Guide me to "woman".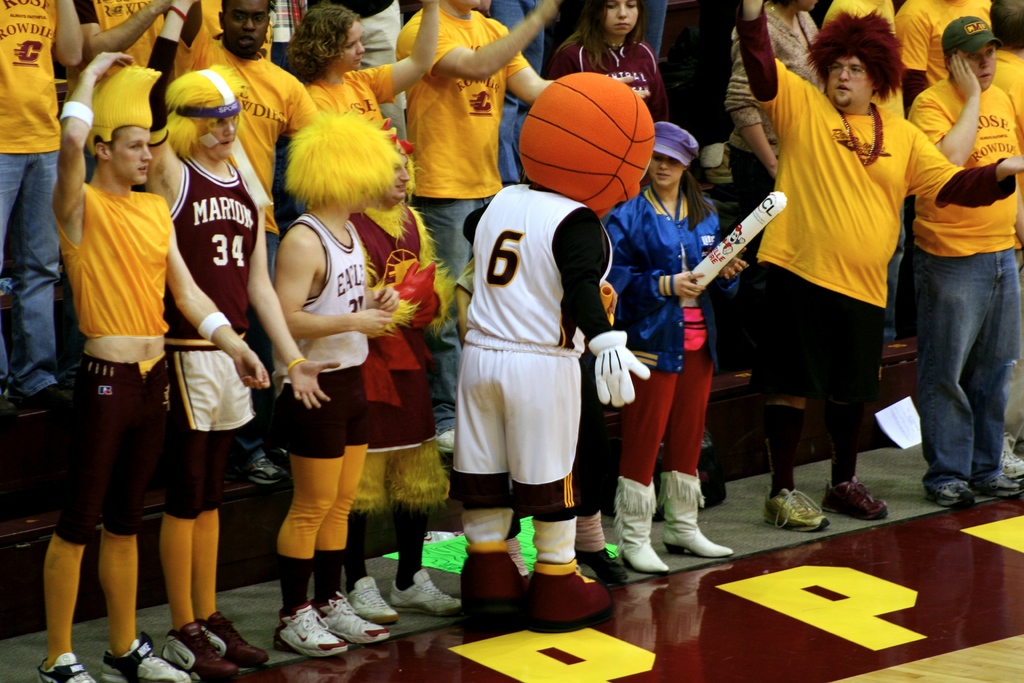
Guidance: 549 0 676 132.
